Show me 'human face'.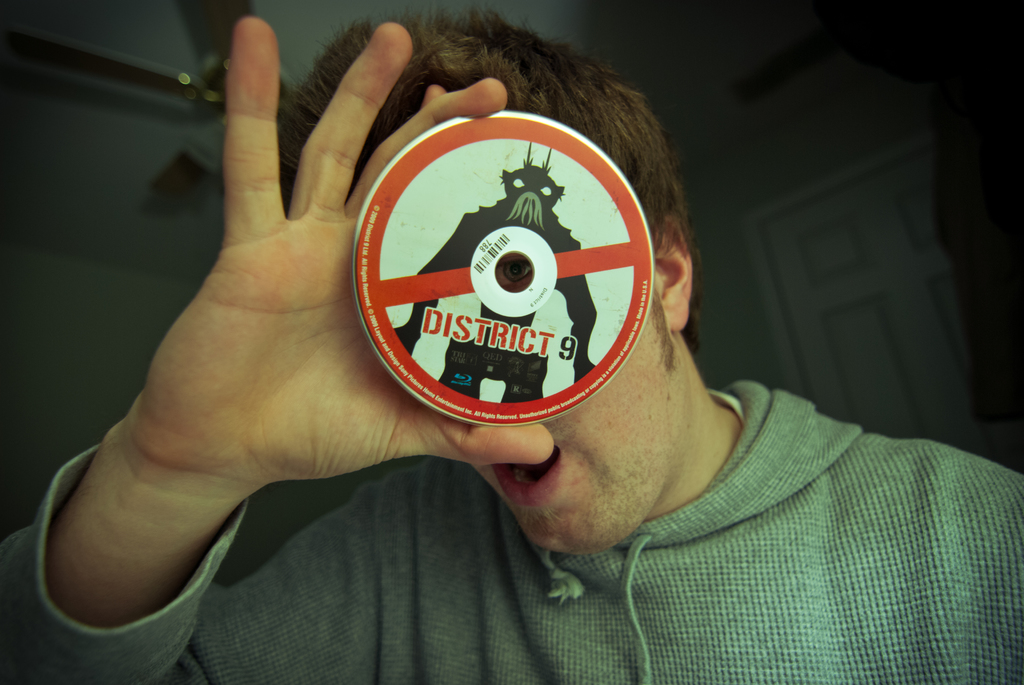
'human face' is here: bbox(469, 228, 701, 553).
